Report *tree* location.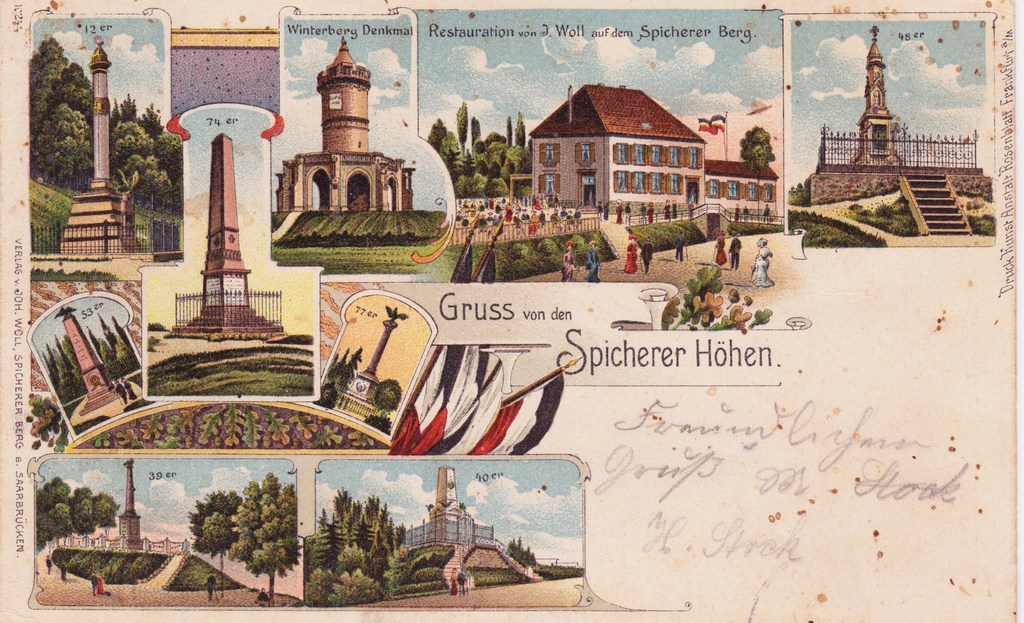
Report: crop(740, 122, 775, 227).
